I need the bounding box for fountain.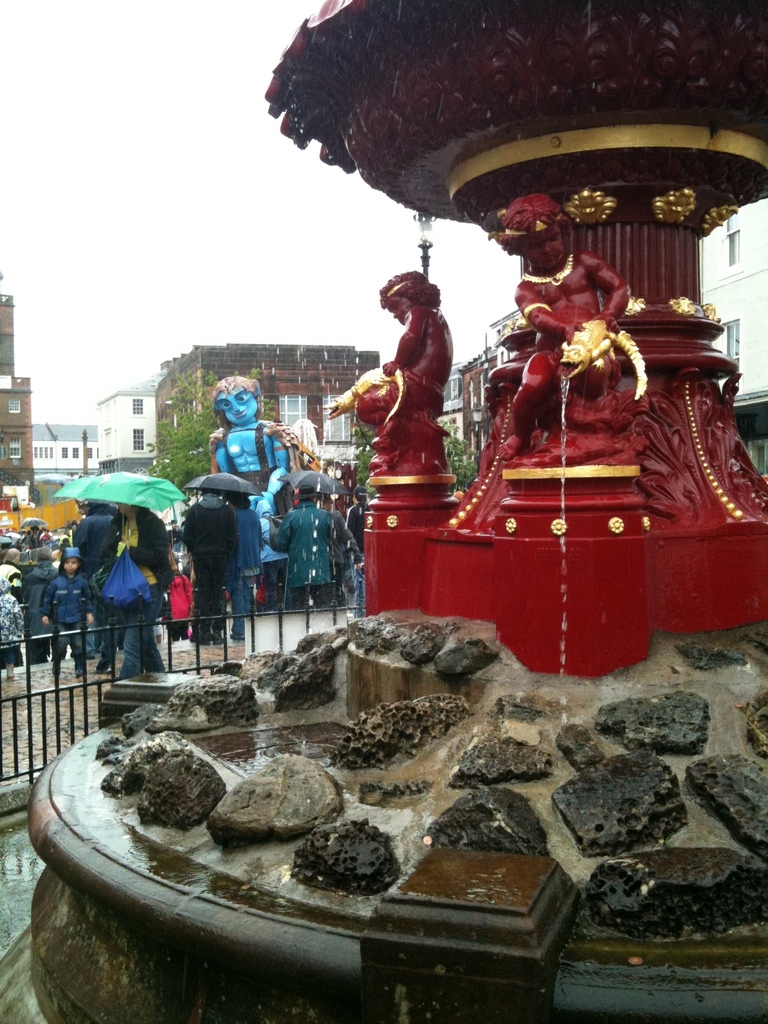
Here it is: 88,0,715,936.
